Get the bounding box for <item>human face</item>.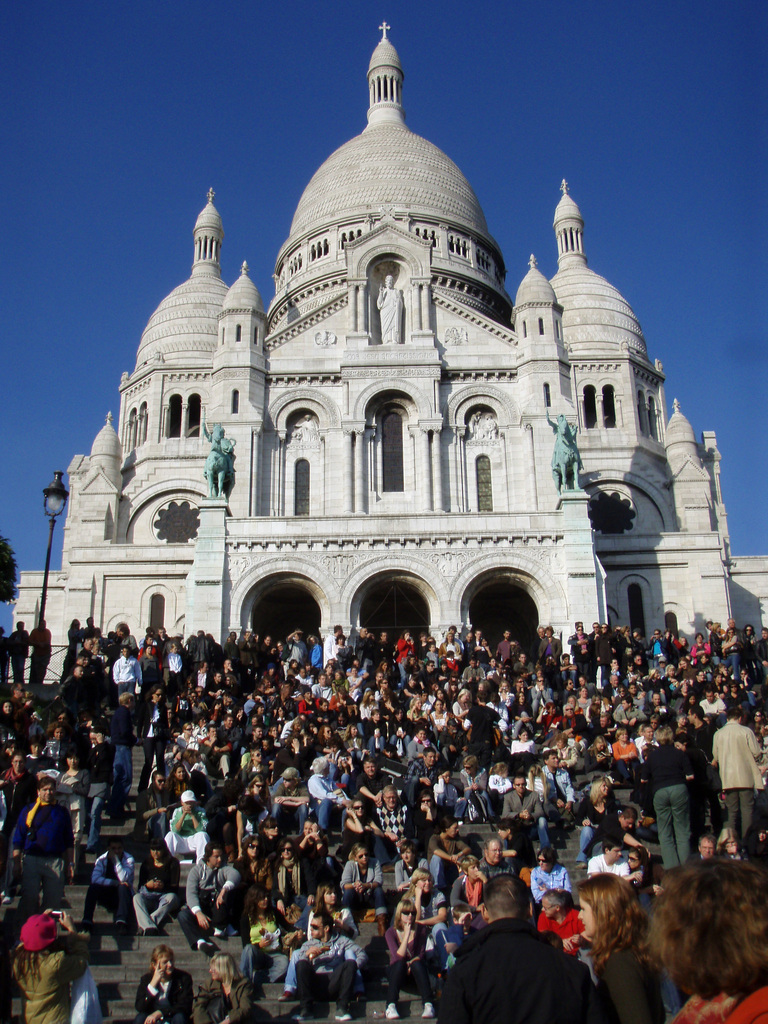
pyautogui.locateOnScreen(3, 701, 11, 713).
